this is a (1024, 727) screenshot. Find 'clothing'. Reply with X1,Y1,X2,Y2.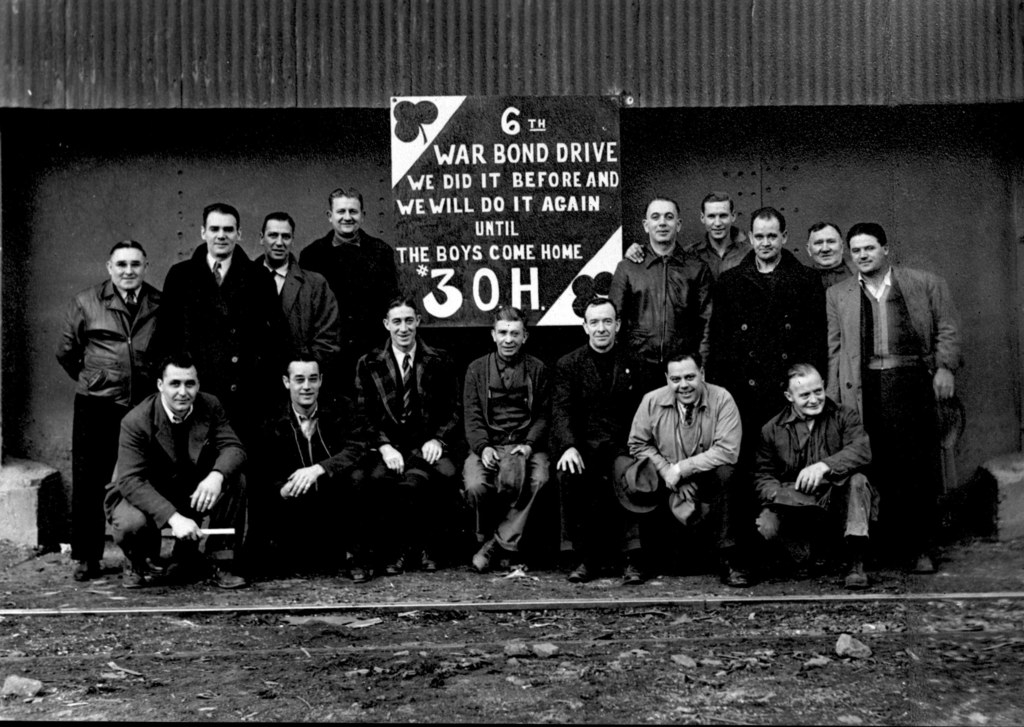
804,257,861,287.
